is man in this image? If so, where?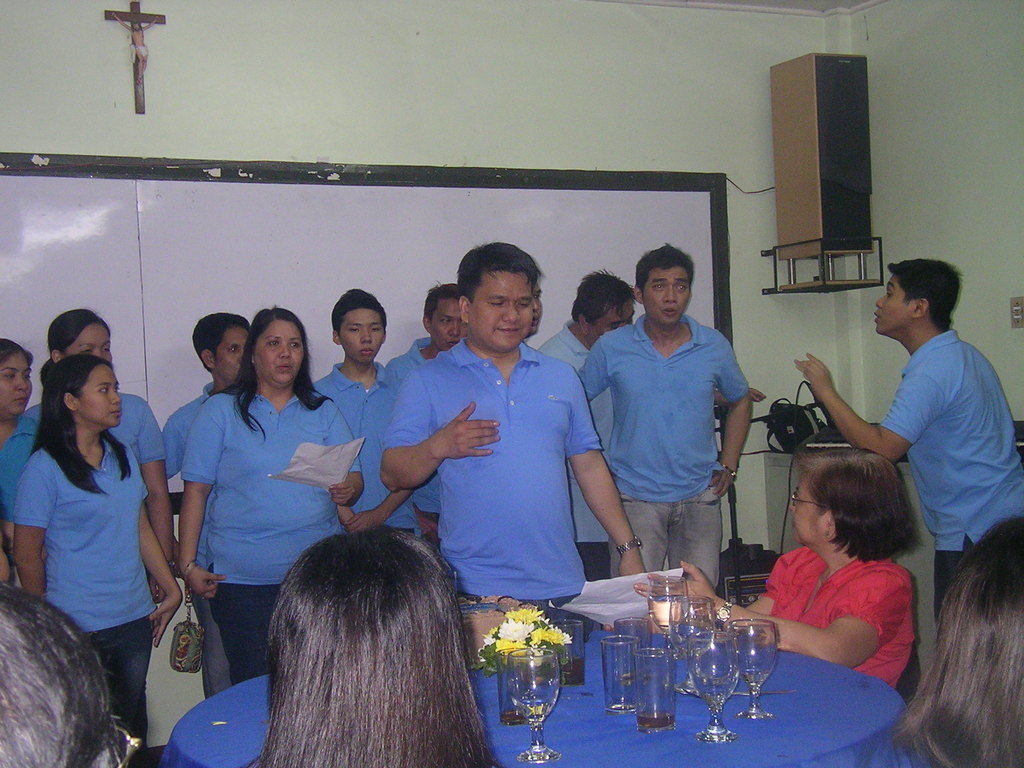
Yes, at 147, 315, 259, 685.
